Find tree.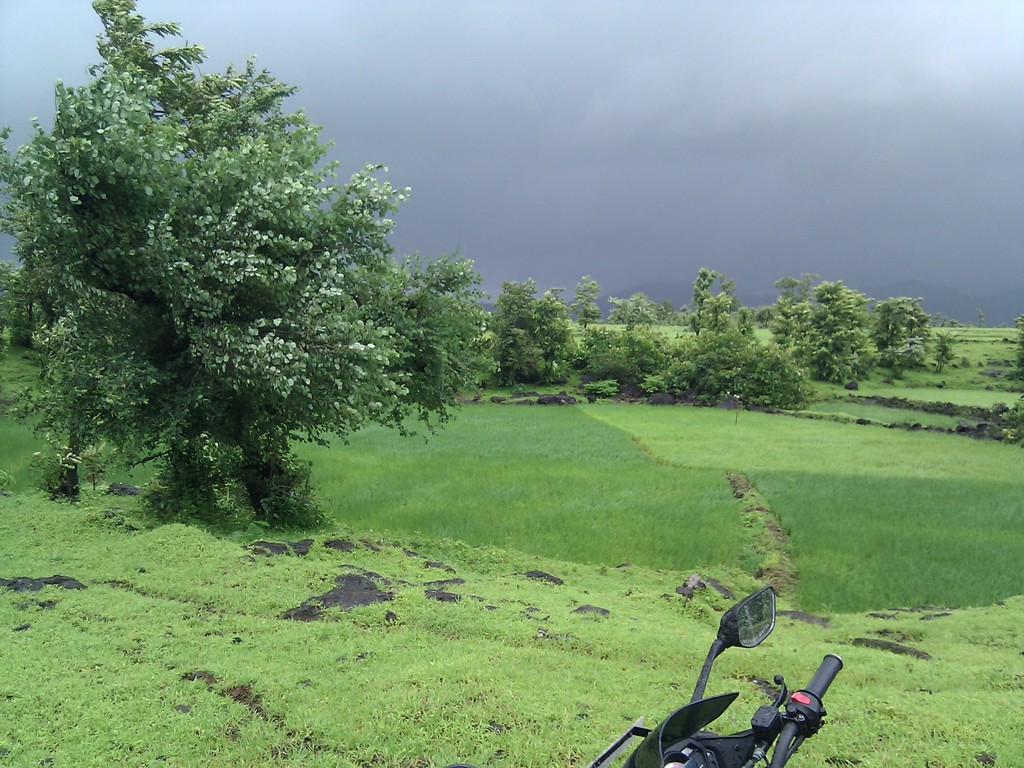
left=570, top=273, right=611, bottom=340.
